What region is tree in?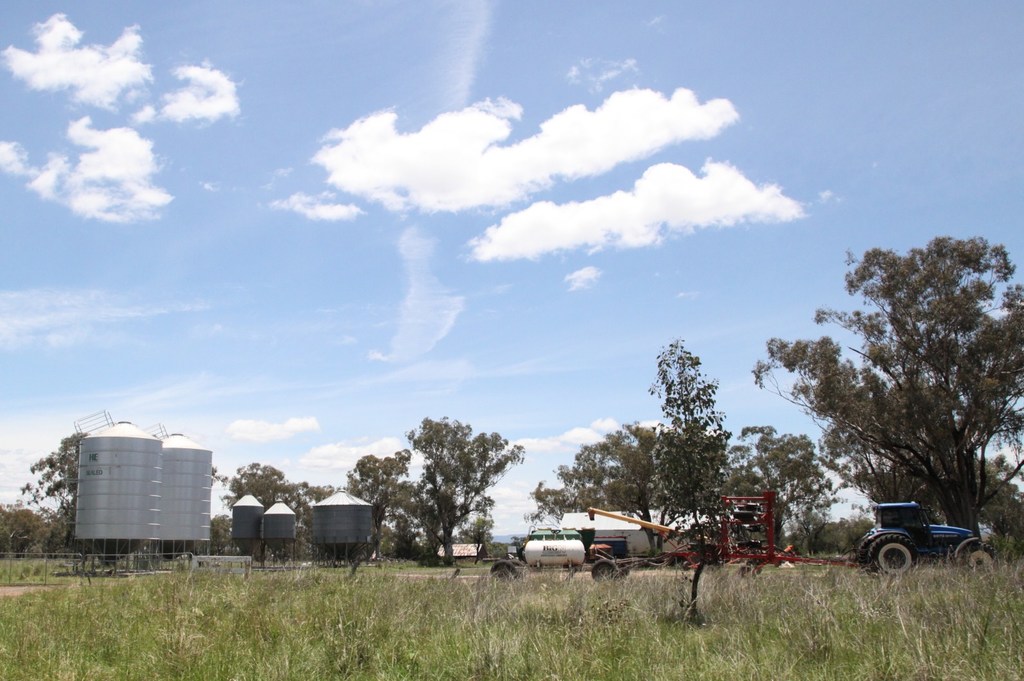
(left=0, top=496, right=62, bottom=553).
